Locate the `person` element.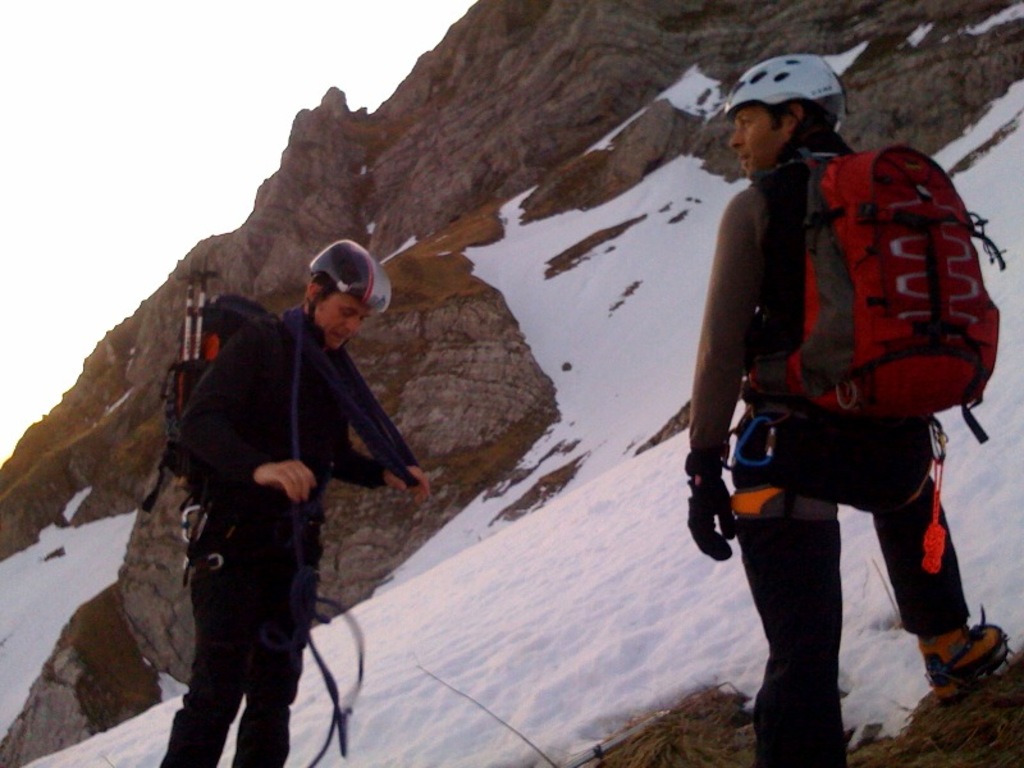
Element bbox: pyautogui.locateOnScreen(147, 239, 433, 767).
